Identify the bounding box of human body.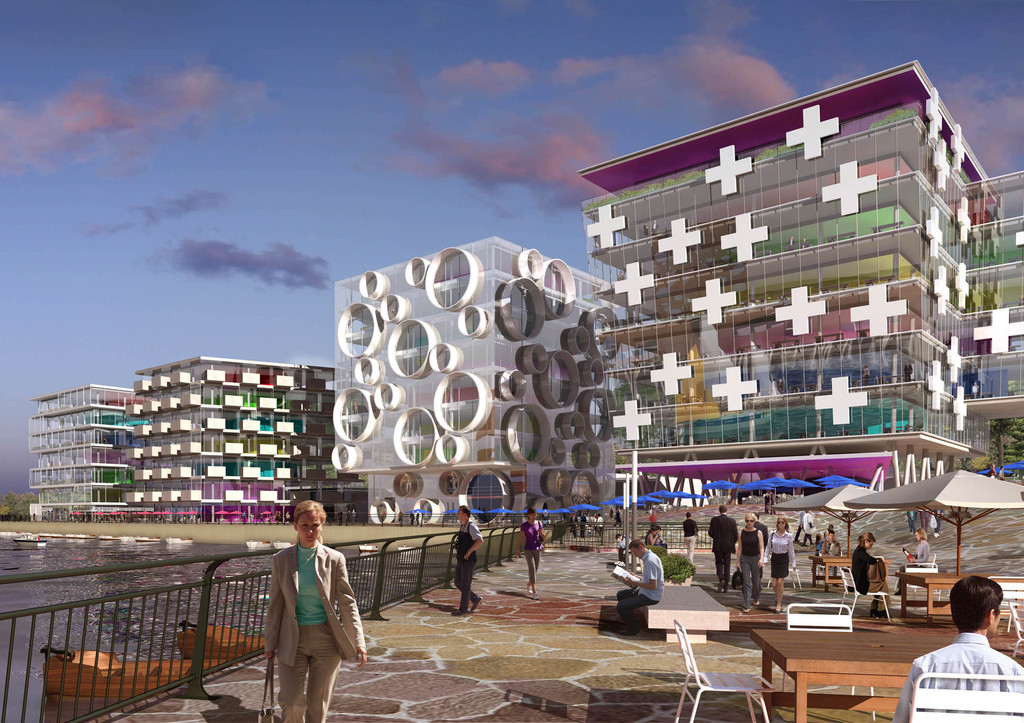
(left=824, top=539, right=841, bottom=586).
